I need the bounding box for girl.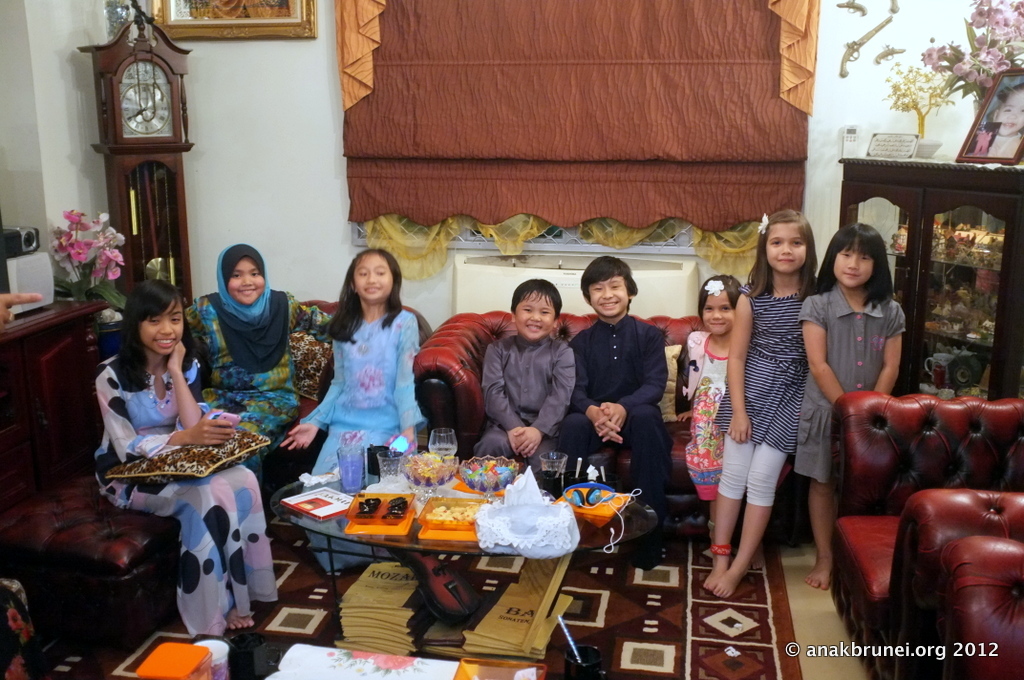
Here it is: [89, 272, 287, 654].
